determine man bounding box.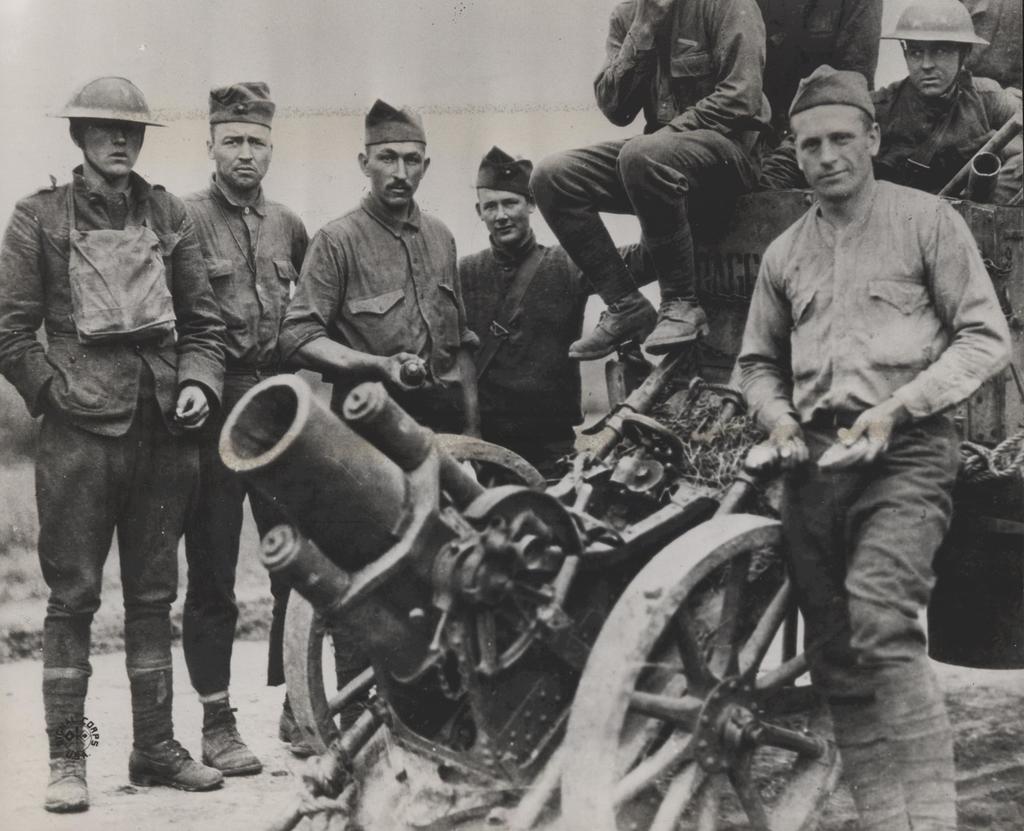
Determined: [left=861, top=0, right=1023, bottom=208].
